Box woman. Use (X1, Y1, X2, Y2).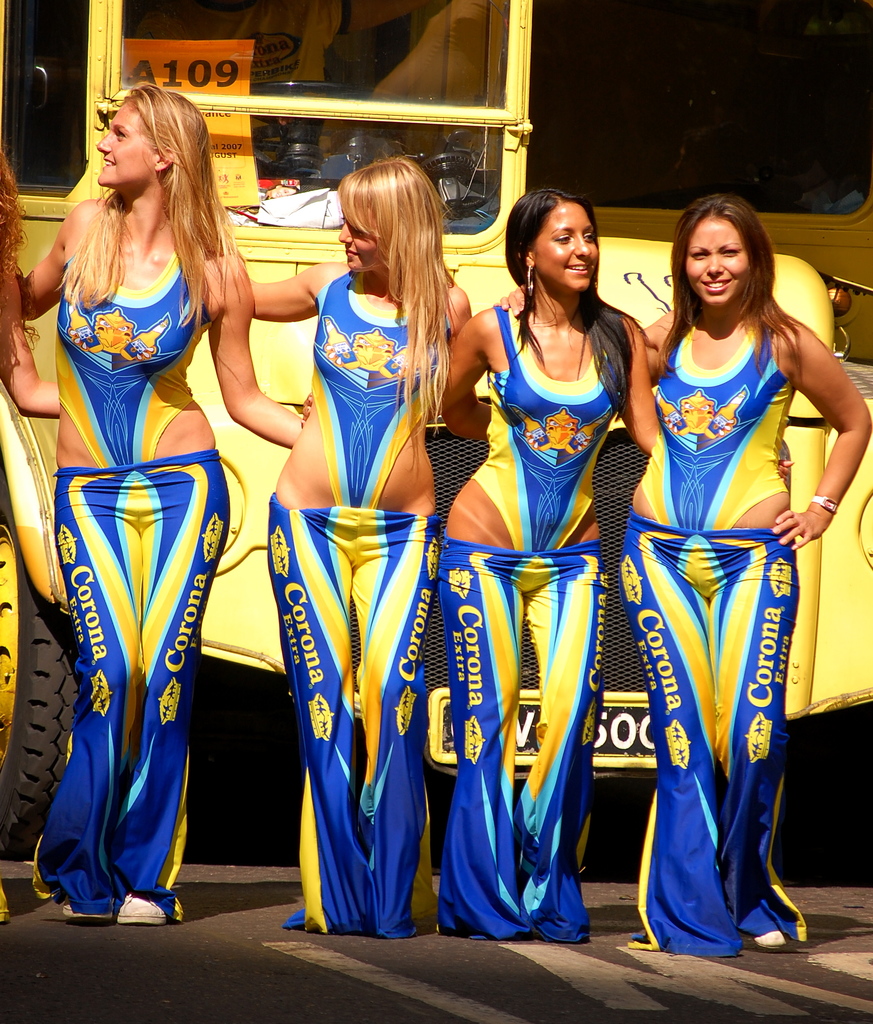
(0, 155, 61, 419).
